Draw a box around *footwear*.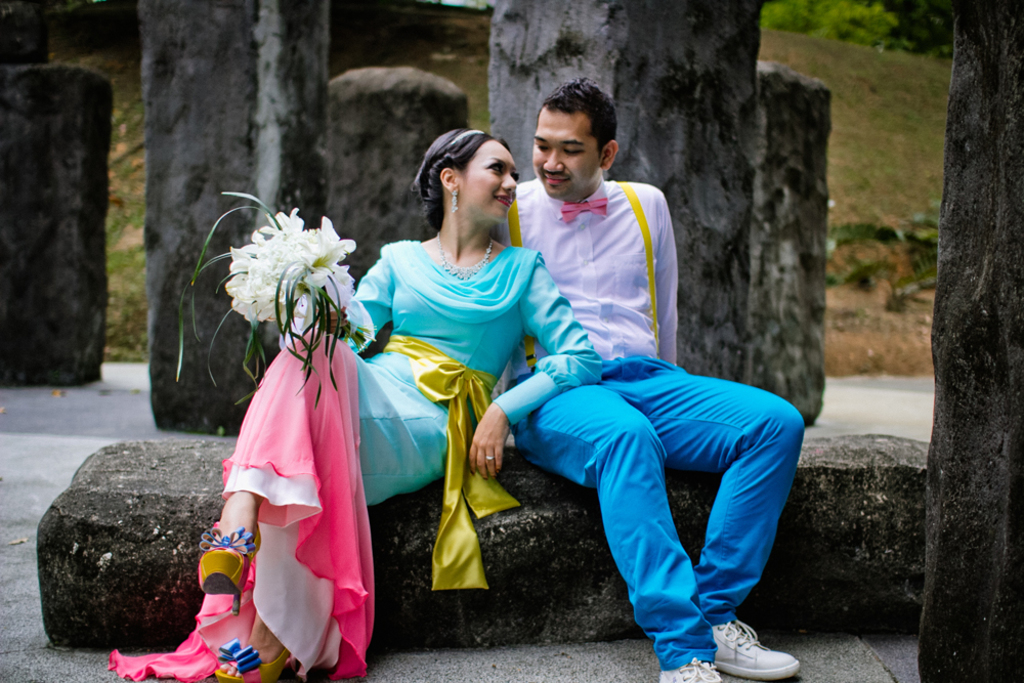
x1=712, y1=615, x2=805, y2=682.
